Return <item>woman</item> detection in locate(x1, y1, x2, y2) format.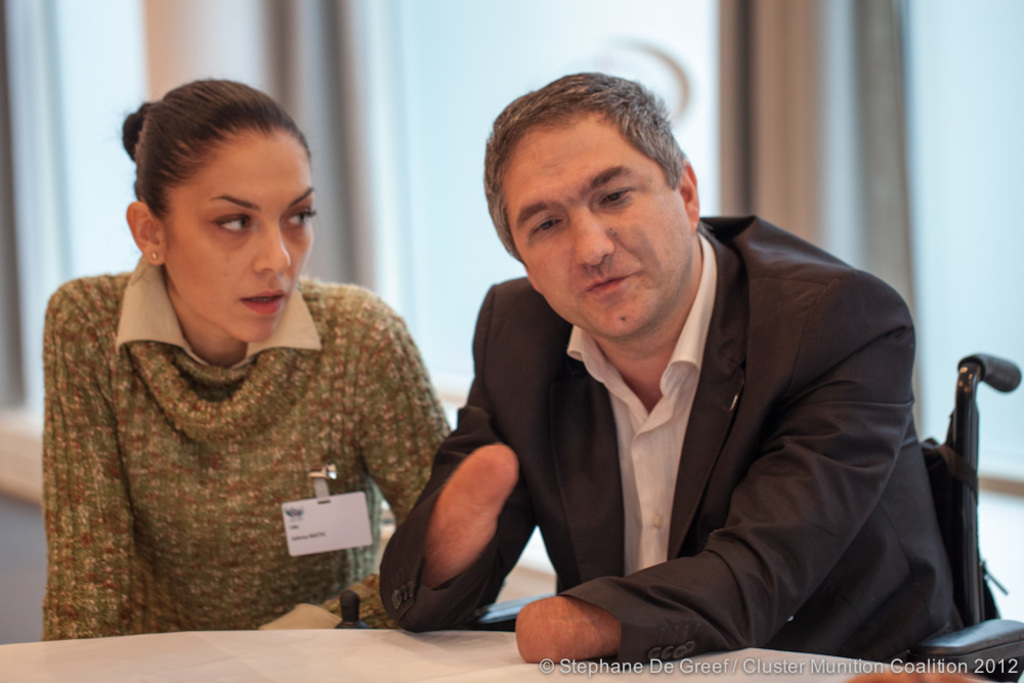
locate(31, 62, 449, 642).
